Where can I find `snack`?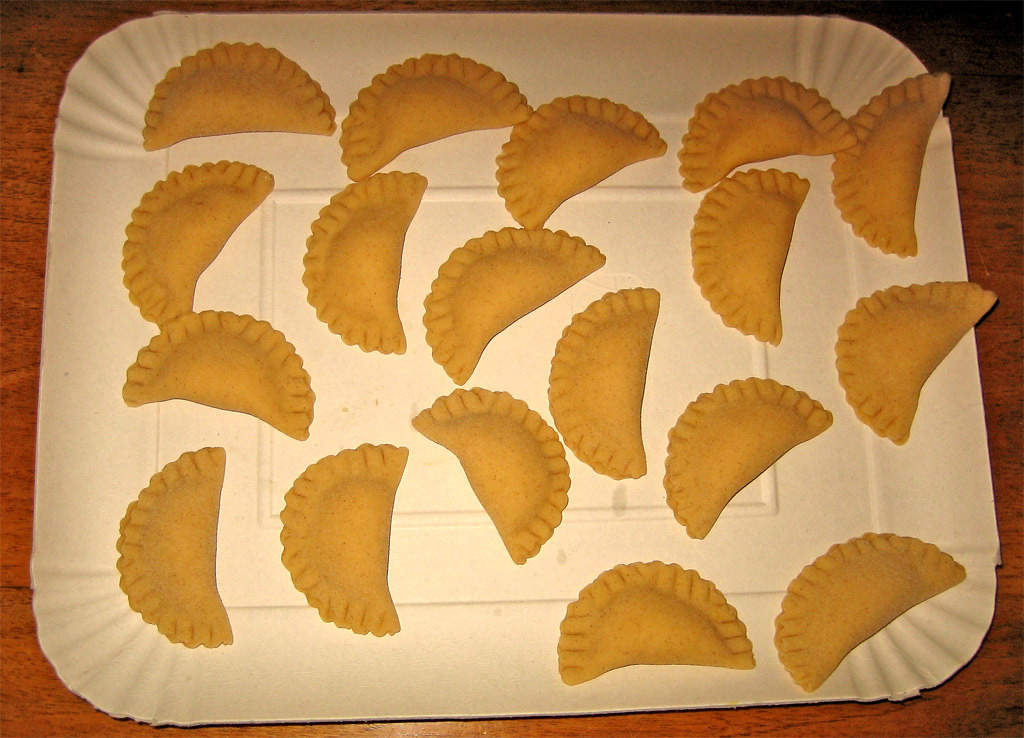
You can find it at detection(337, 48, 533, 189).
